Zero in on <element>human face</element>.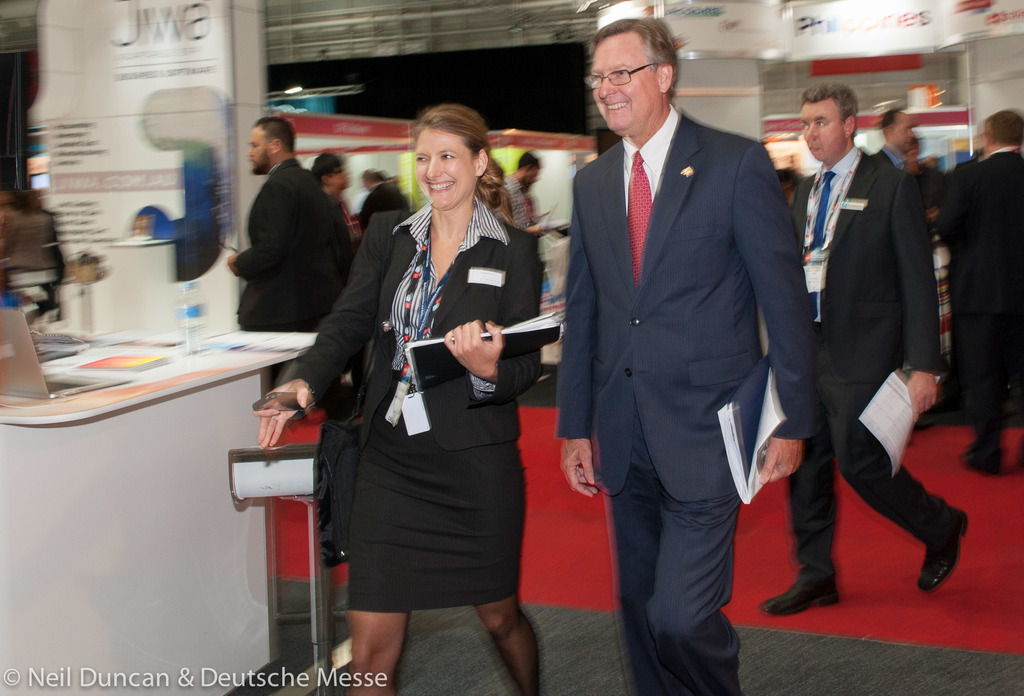
Zeroed in: [890, 117, 915, 155].
